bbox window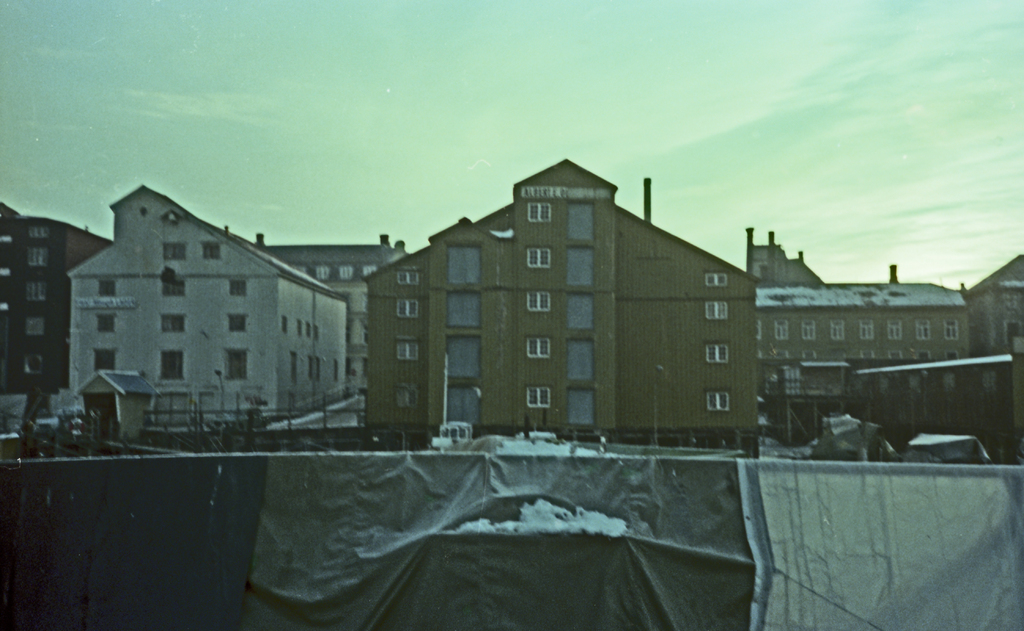
box=[891, 318, 901, 340]
